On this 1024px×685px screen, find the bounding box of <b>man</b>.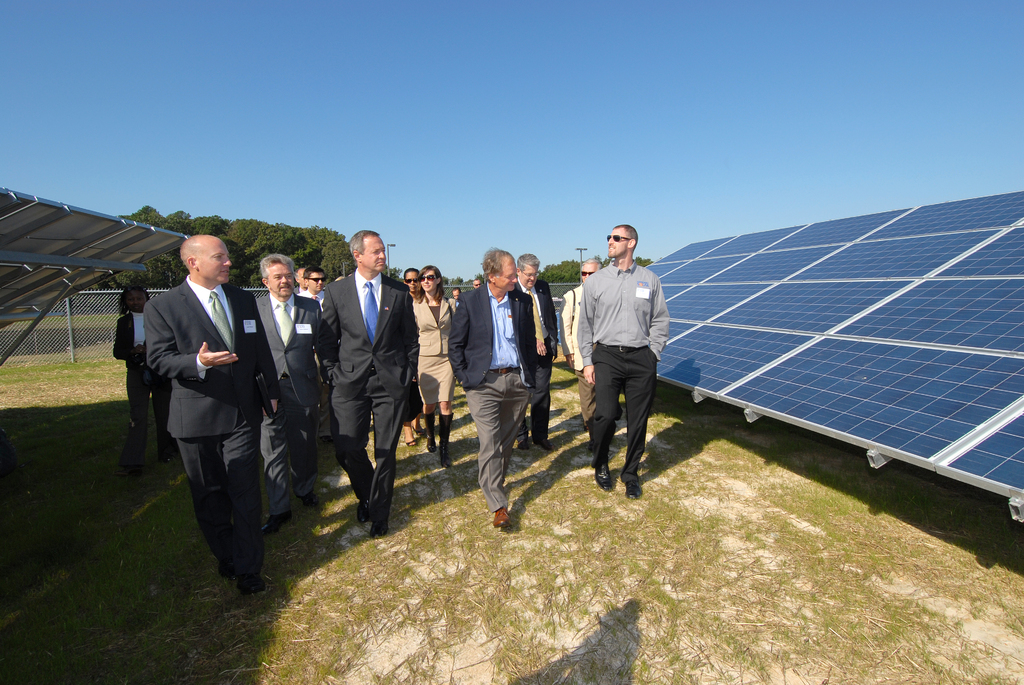
Bounding box: 451:293:458:304.
